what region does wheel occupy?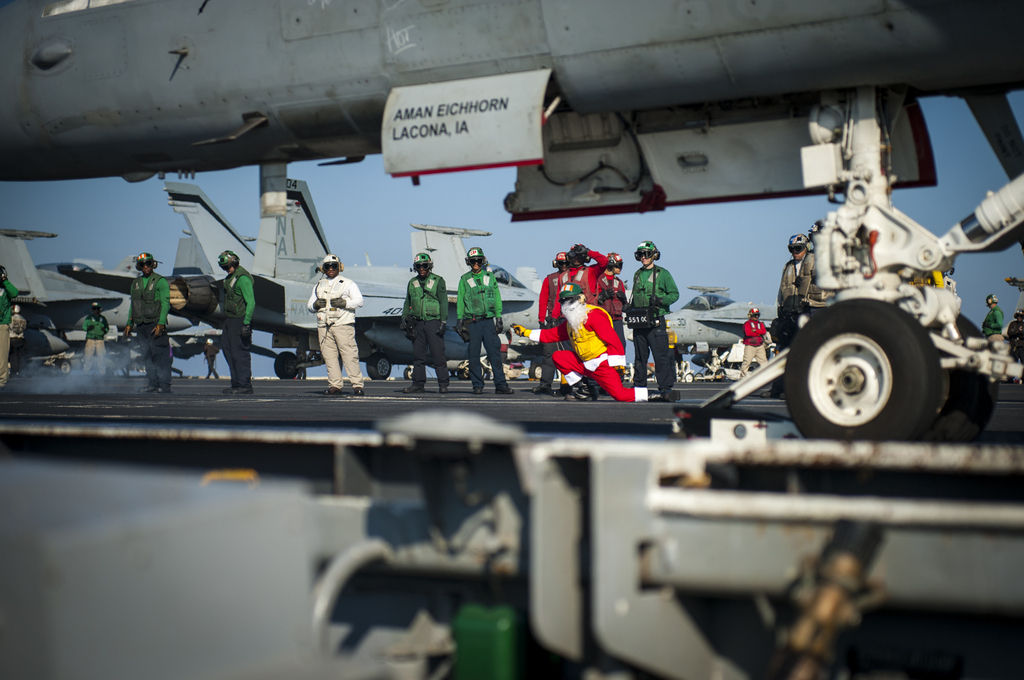
(527,365,541,379).
